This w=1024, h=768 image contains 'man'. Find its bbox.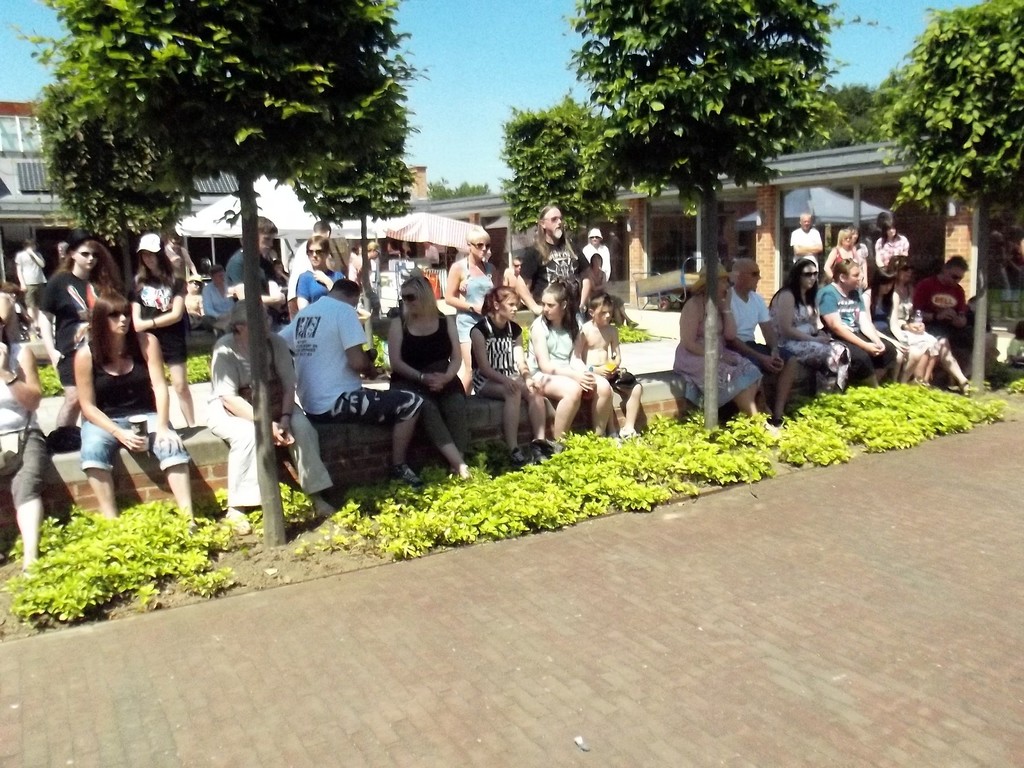
Rect(518, 204, 594, 308).
